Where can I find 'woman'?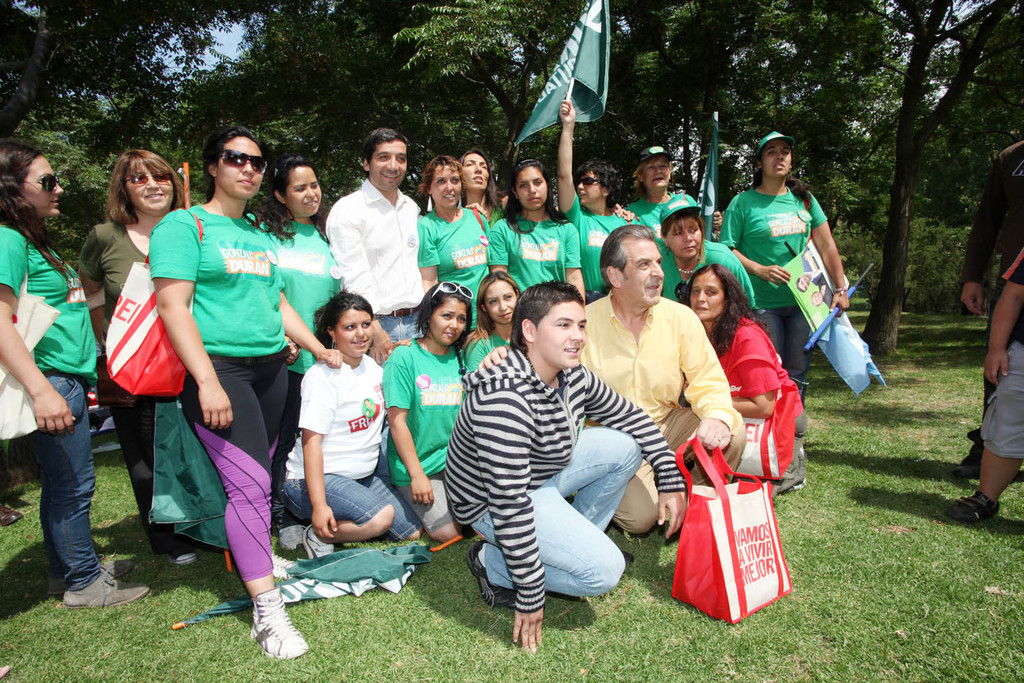
You can find it at bbox=(457, 148, 504, 226).
